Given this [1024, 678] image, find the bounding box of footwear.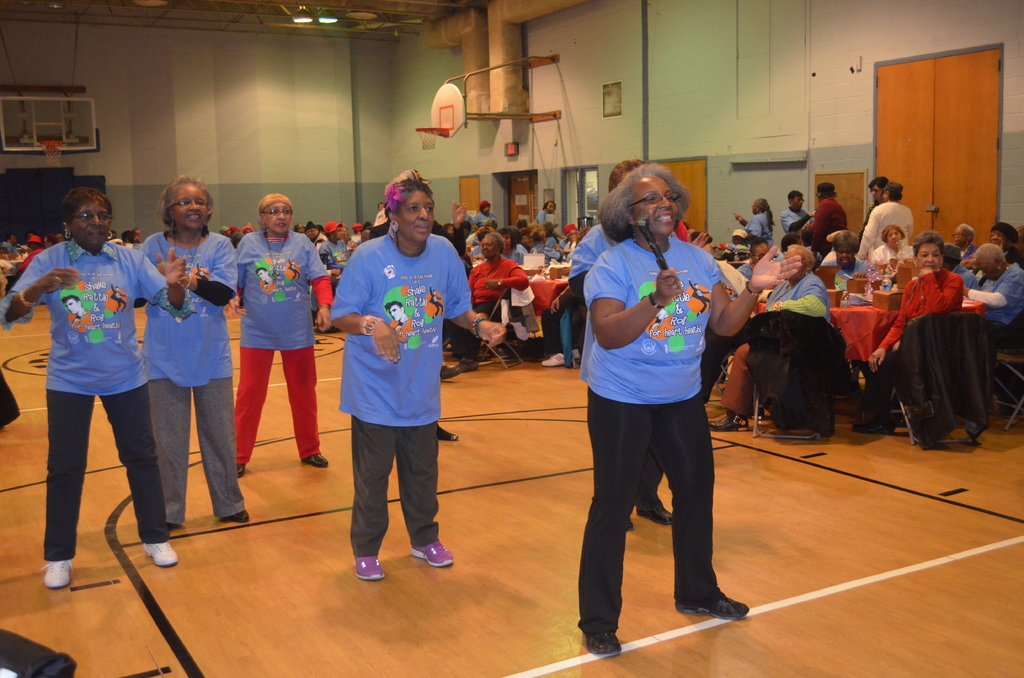
{"x1": 237, "y1": 462, "x2": 246, "y2": 478}.
